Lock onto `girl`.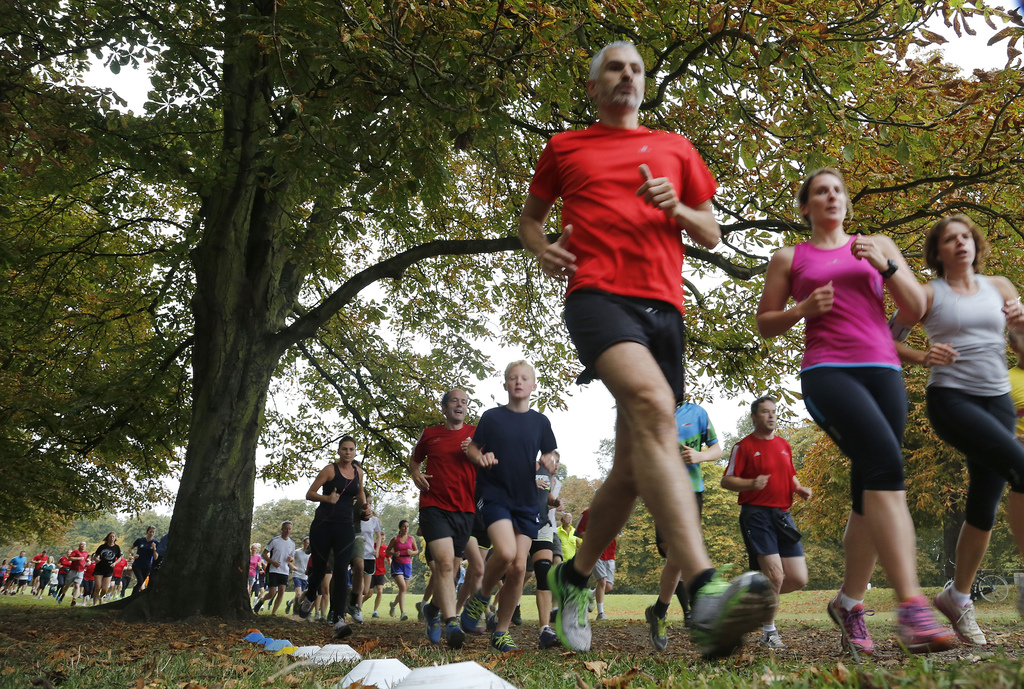
Locked: (x1=924, y1=213, x2=1023, y2=638).
